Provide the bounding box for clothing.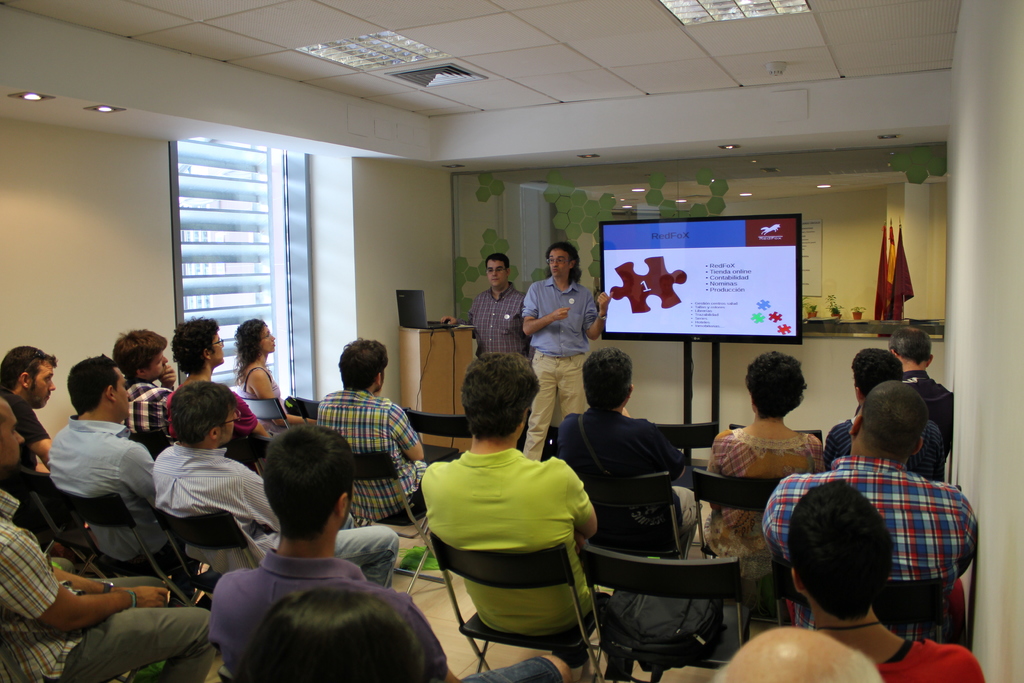
BBox(828, 418, 950, 489).
